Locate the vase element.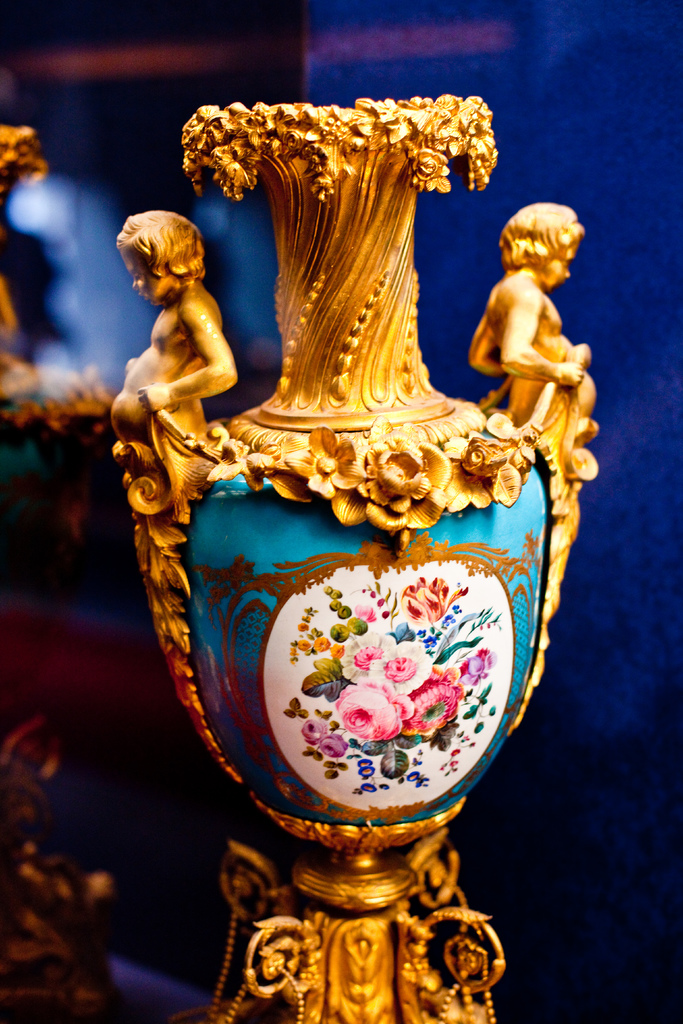
Element bbox: 112, 89, 599, 1023.
